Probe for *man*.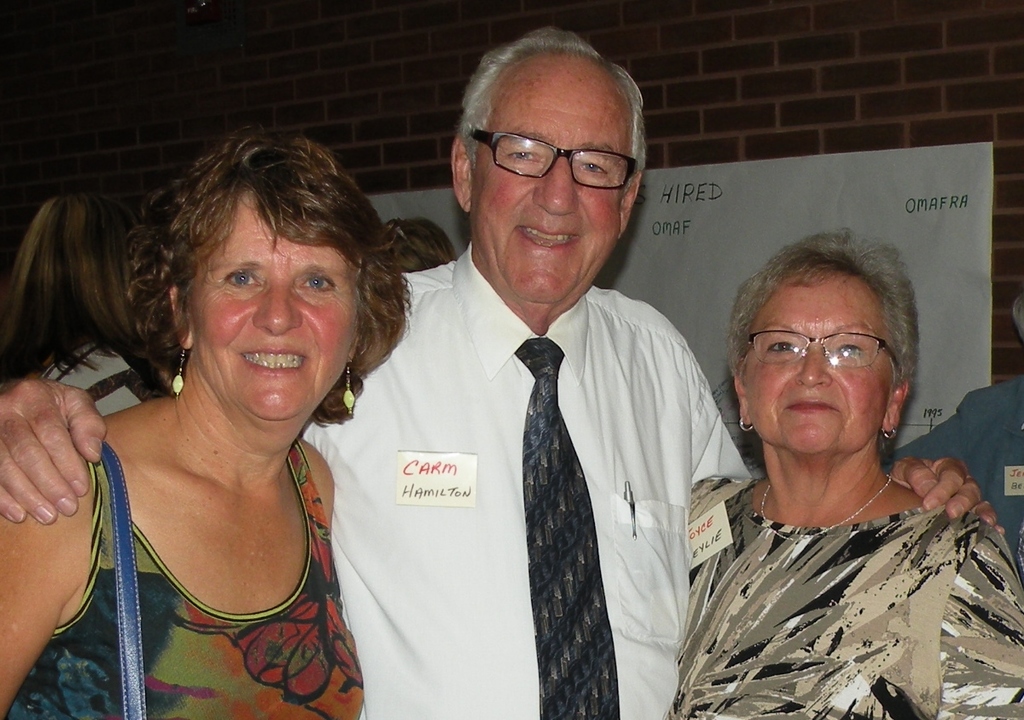
Probe result: BBox(0, 17, 1012, 719).
